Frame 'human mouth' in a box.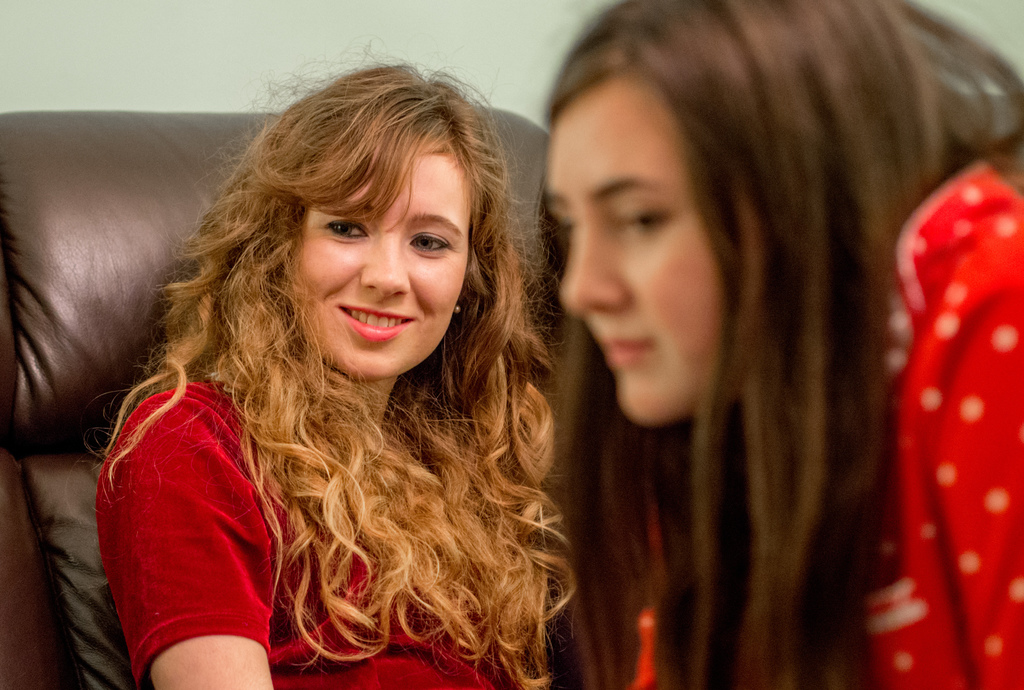
(604,334,648,370).
